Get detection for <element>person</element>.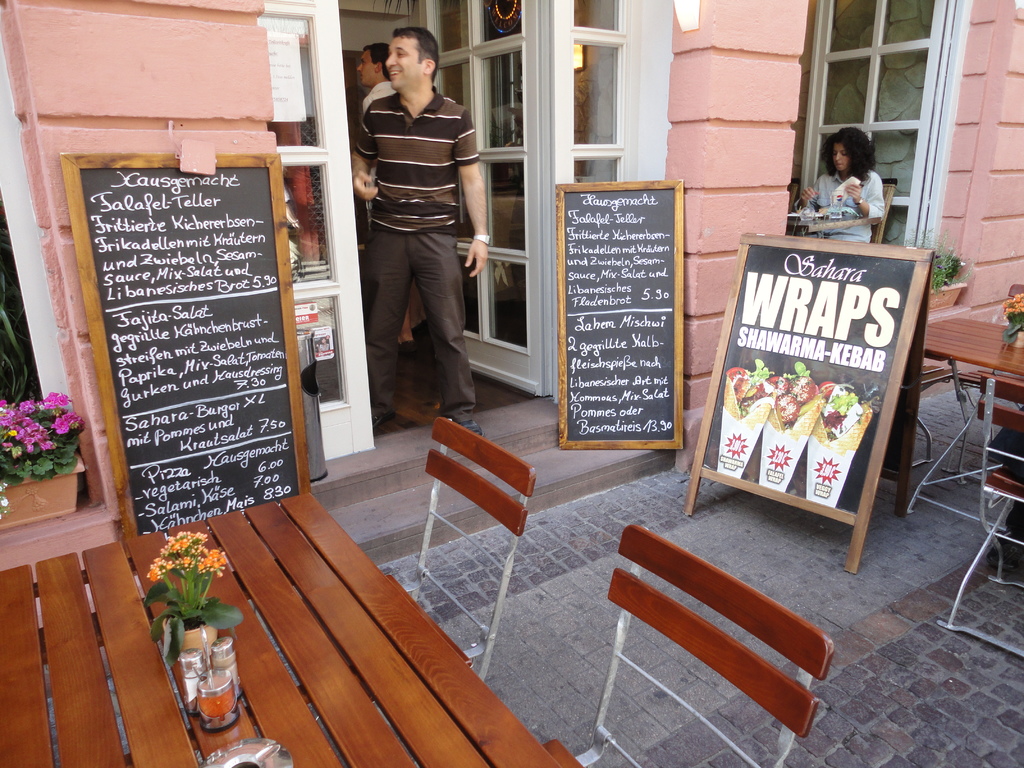
Detection: 794 126 886 240.
